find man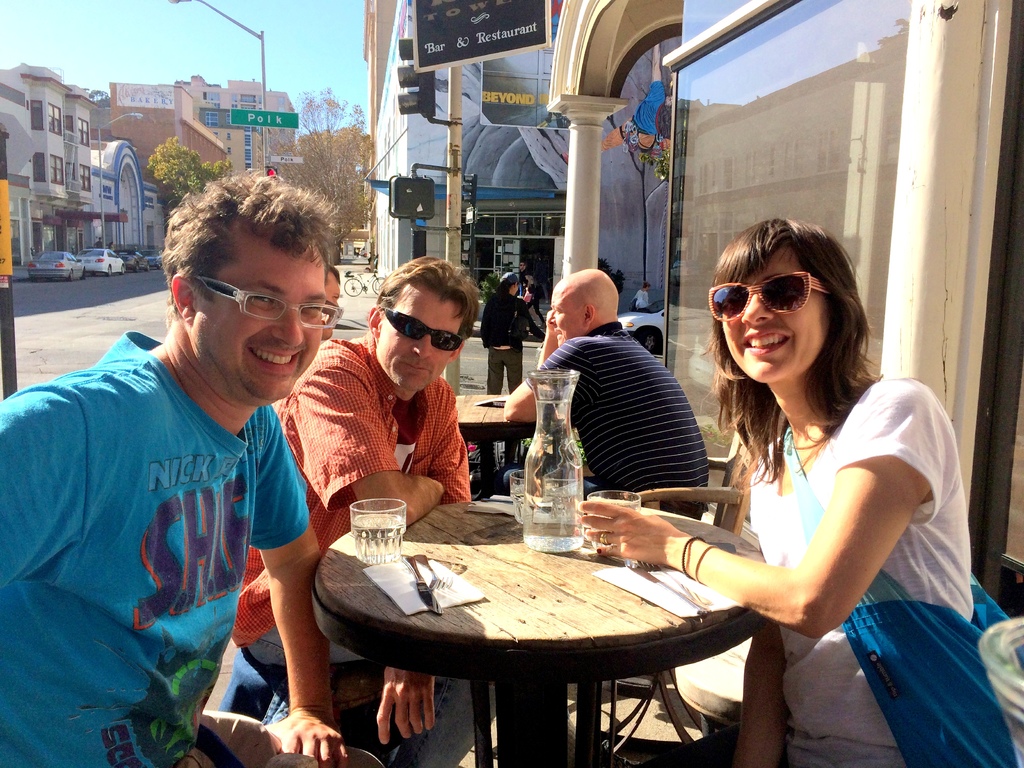
[x1=483, y1=269, x2=532, y2=399]
